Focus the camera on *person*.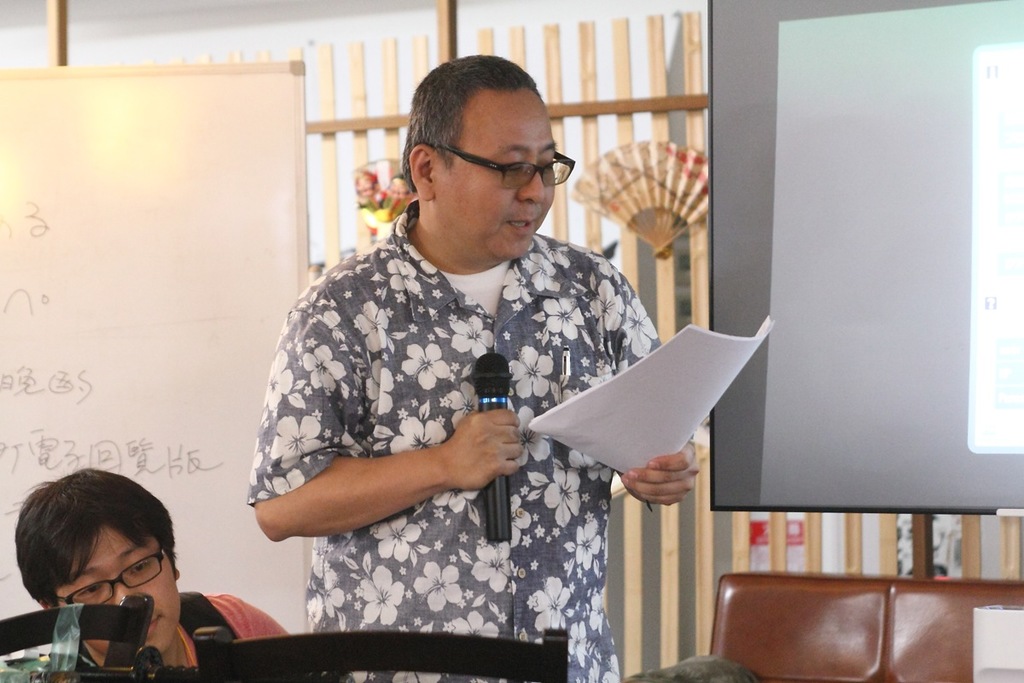
Focus region: l=245, t=47, r=704, b=682.
